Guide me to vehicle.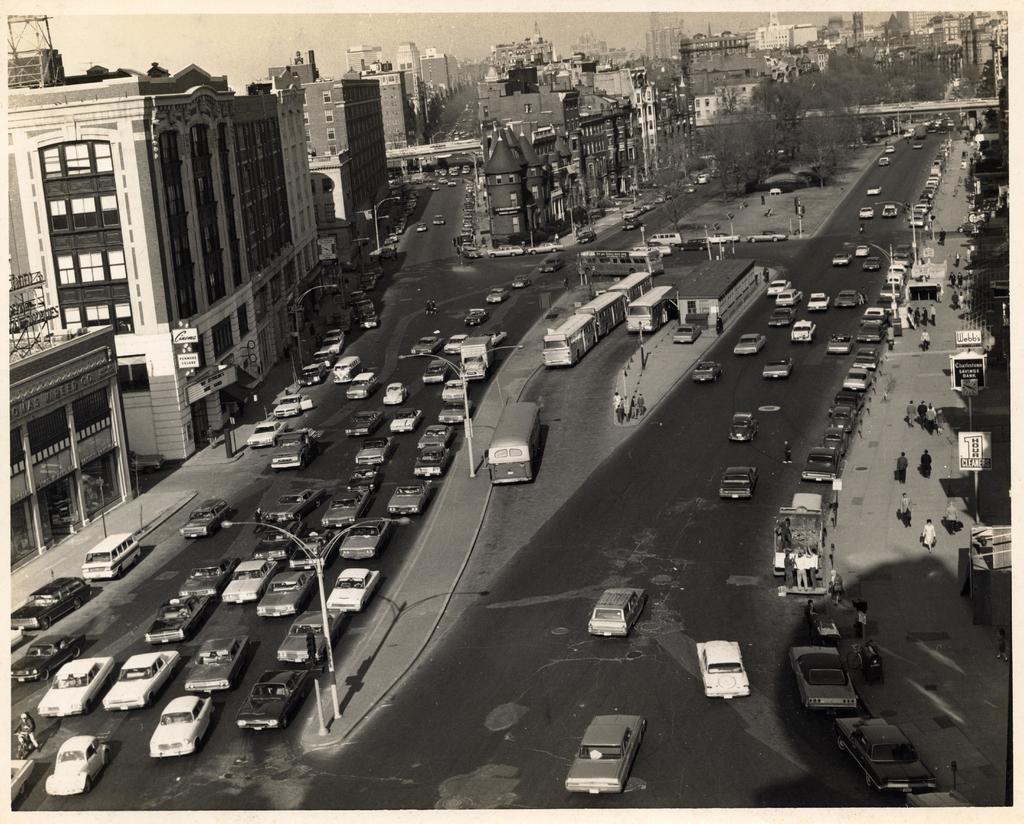
Guidance: <bbox>437, 398, 472, 425</bbox>.
